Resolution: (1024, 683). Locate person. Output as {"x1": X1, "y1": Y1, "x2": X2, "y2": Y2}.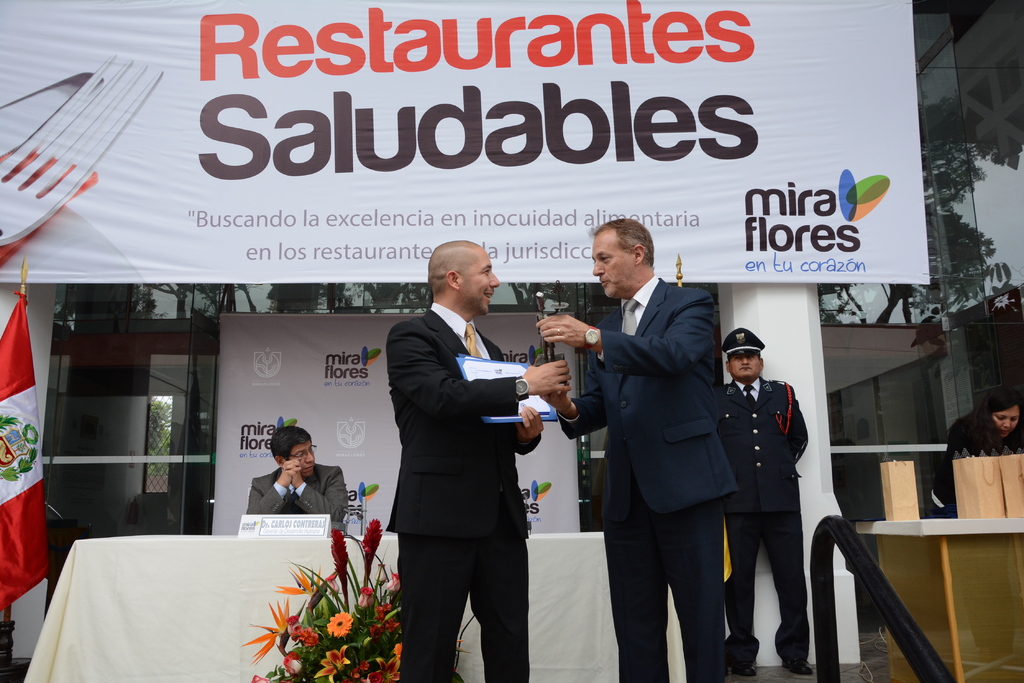
{"x1": 253, "y1": 431, "x2": 324, "y2": 547}.
